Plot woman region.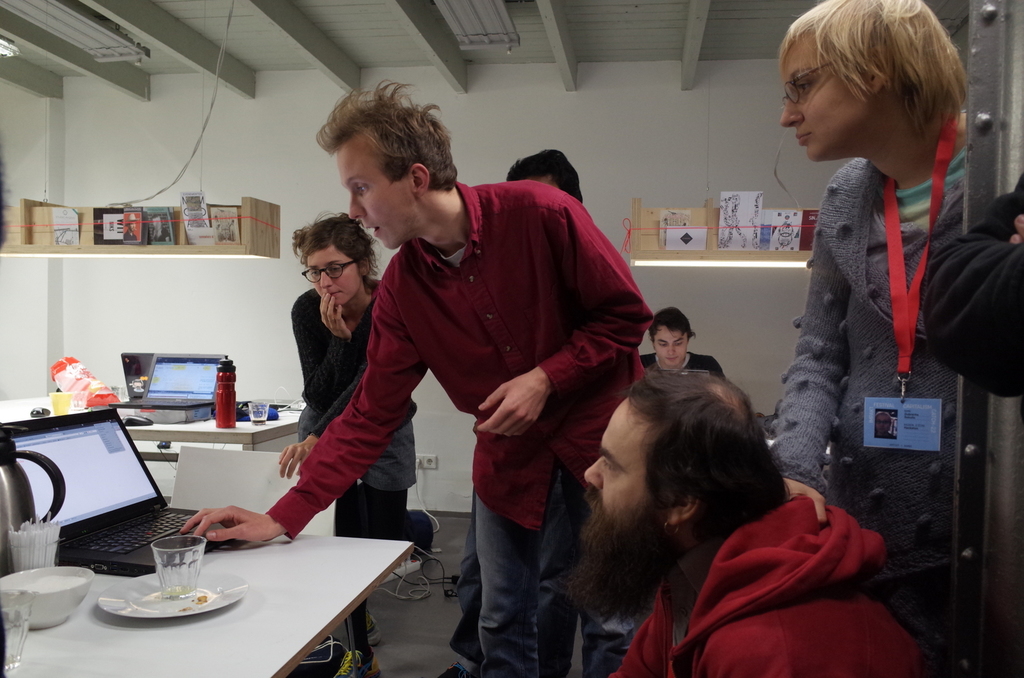
Plotted at {"left": 773, "top": 0, "right": 957, "bottom": 583}.
